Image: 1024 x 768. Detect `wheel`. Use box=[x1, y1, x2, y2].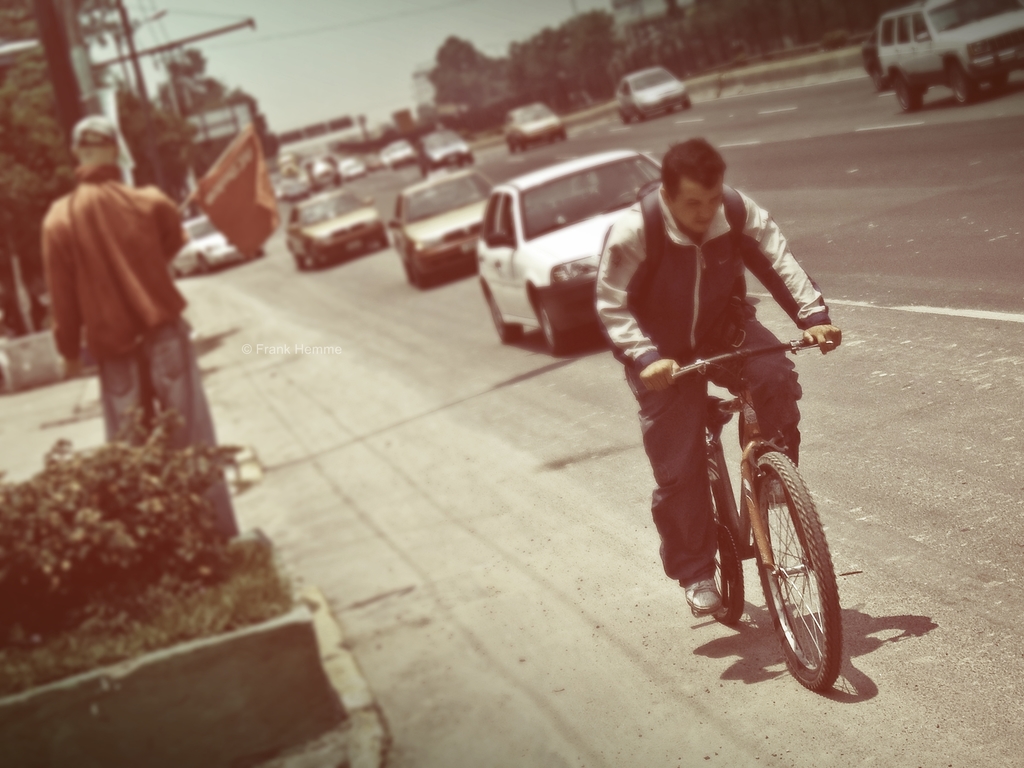
box=[355, 230, 371, 249].
